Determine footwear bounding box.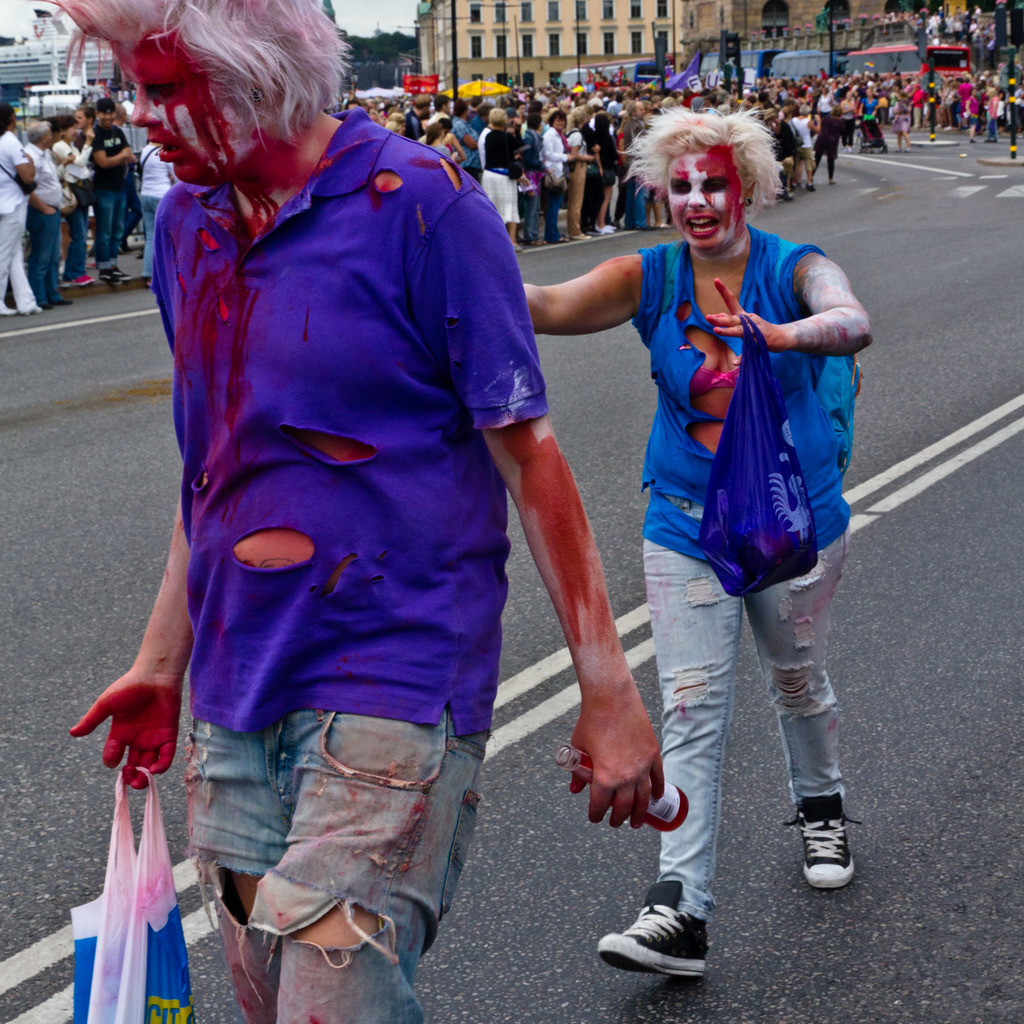
Determined: bbox=[143, 281, 152, 295].
